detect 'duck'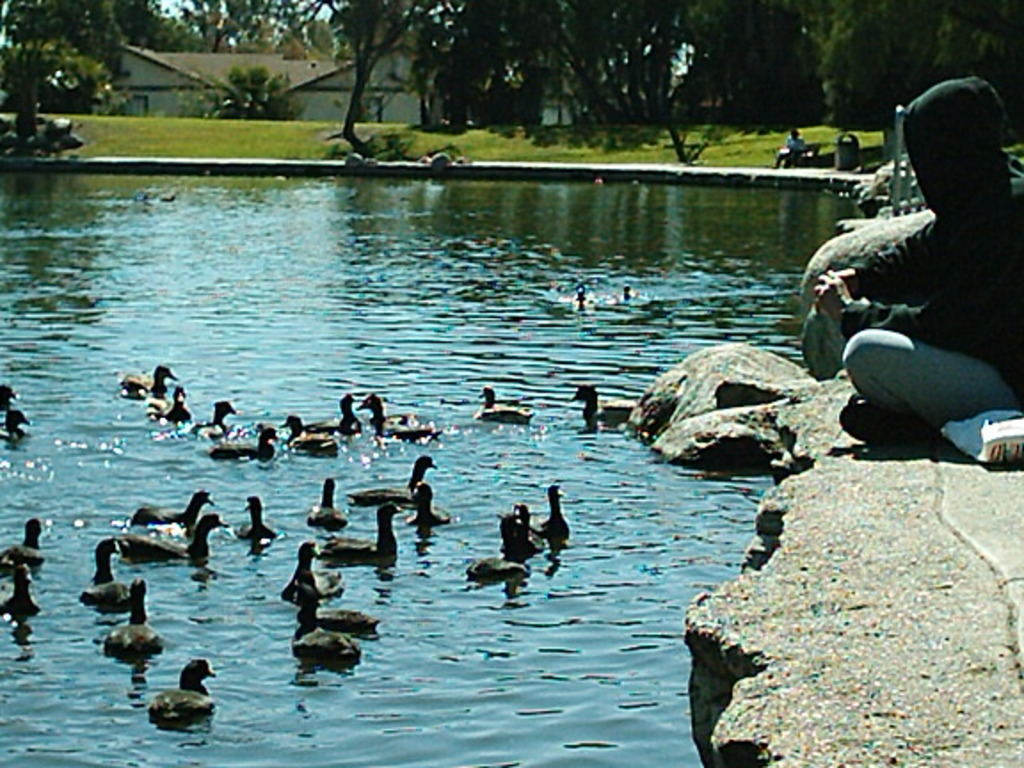
<bbox>0, 558, 53, 629</bbox>
